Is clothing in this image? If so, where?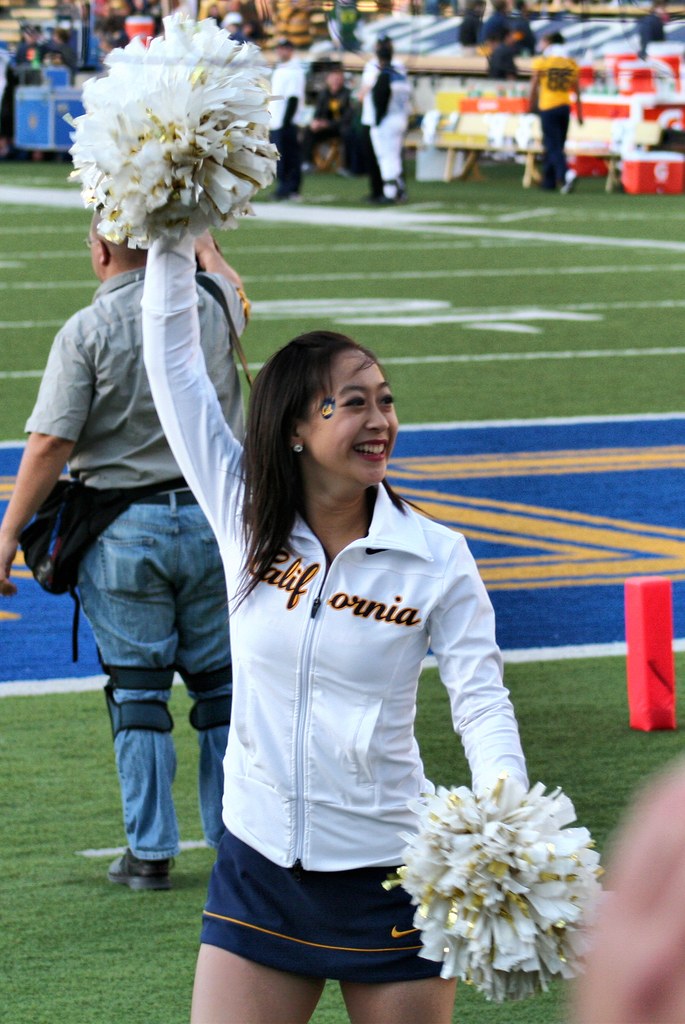
Yes, at <region>360, 52, 413, 195</region>.
